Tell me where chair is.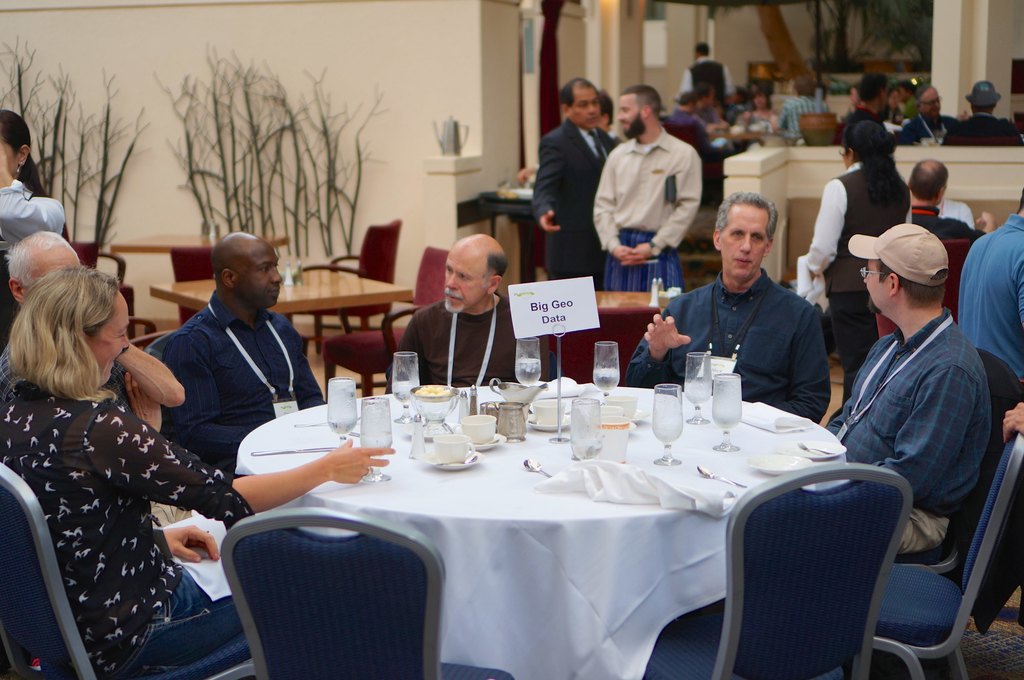
chair is at locate(877, 235, 976, 340).
